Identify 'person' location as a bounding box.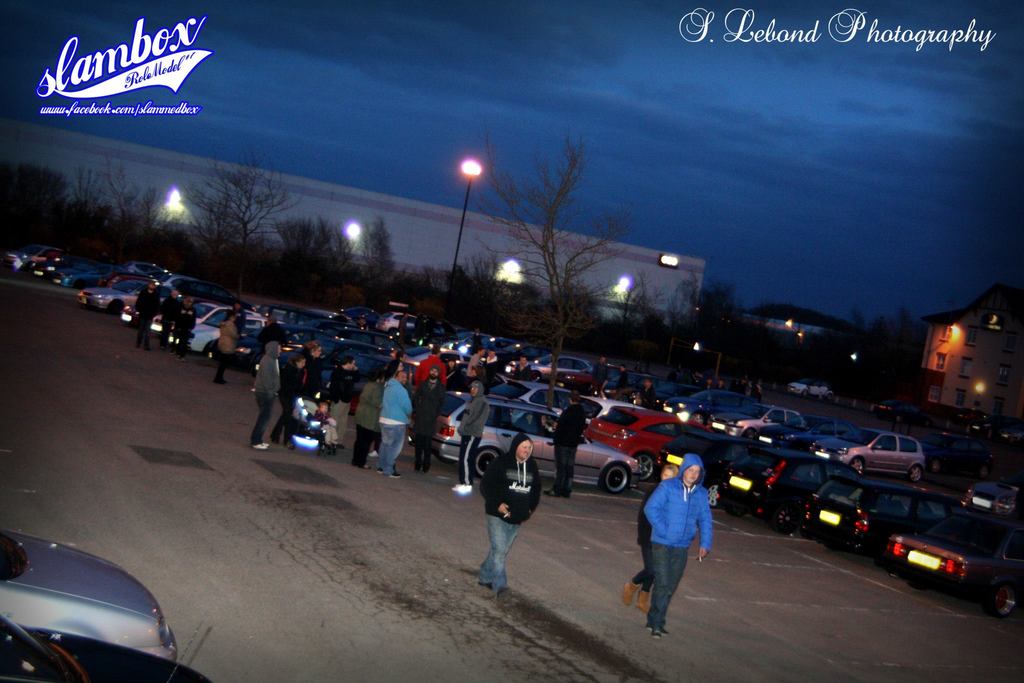
Rect(588, 352, 607, 393).
